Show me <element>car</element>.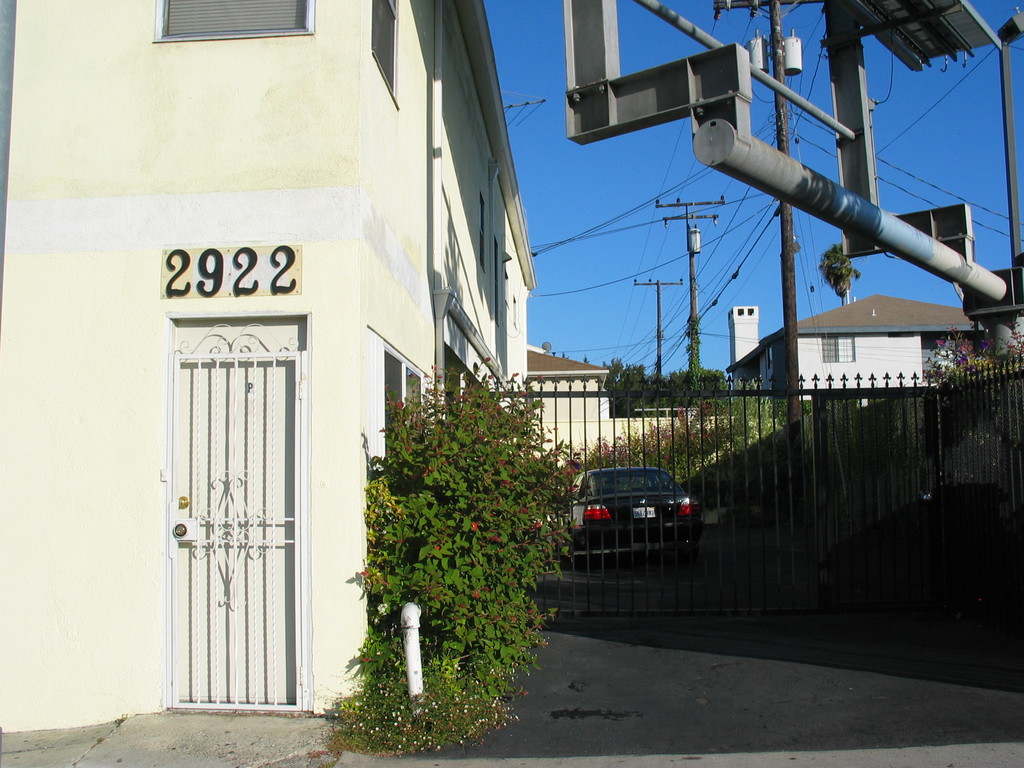
<element>car</element> is here: x1=566 y1=460 x2=700 y2=562.
